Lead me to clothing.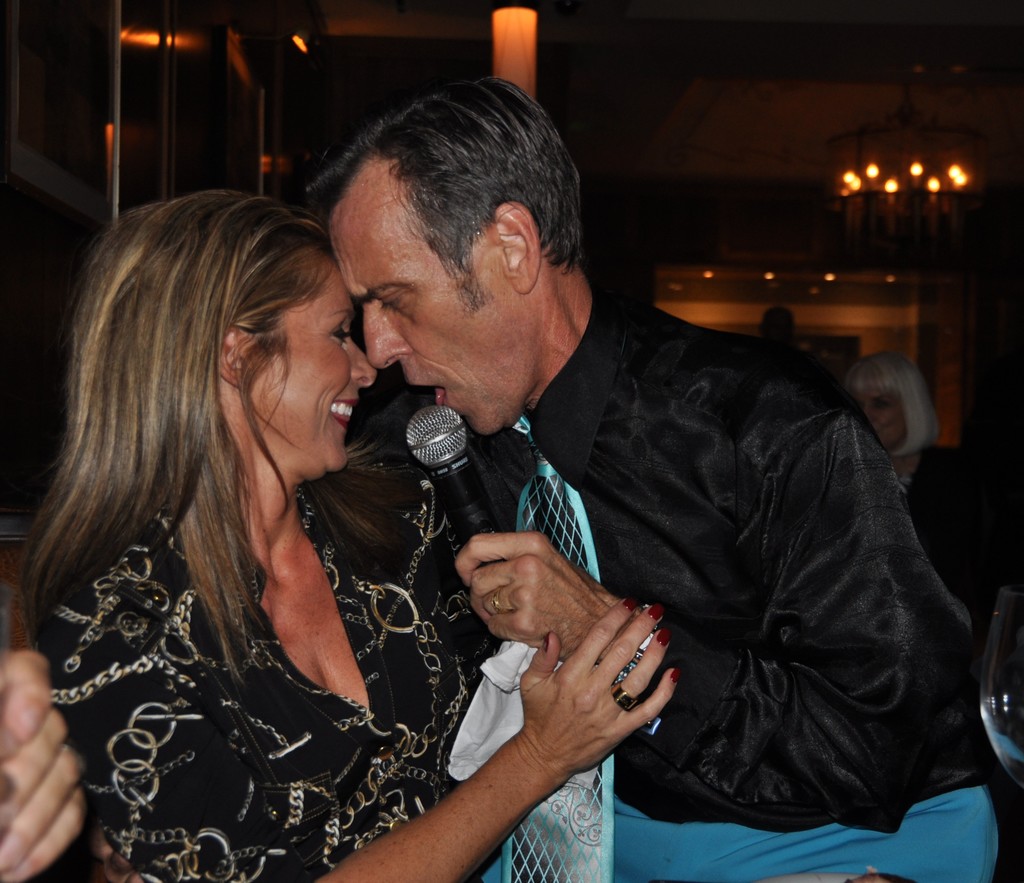
Lead to [left=17, top=373, right=488, bottom=855].
